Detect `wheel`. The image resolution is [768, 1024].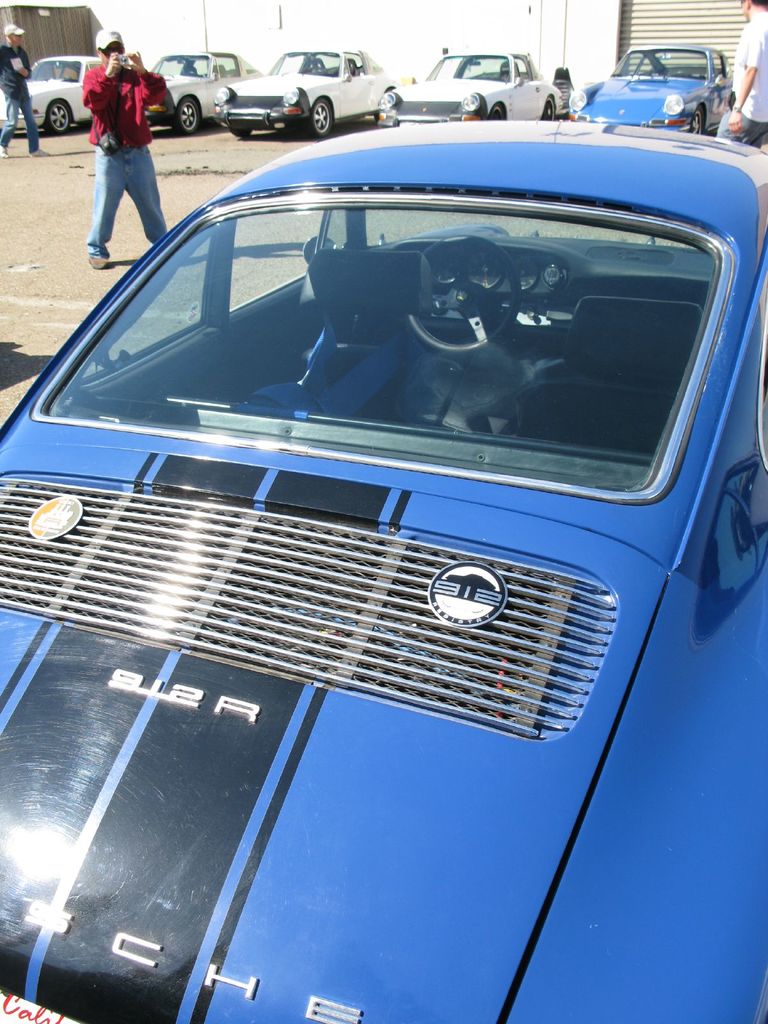
<bbox>688, 109, 707, 133</bbox>.
